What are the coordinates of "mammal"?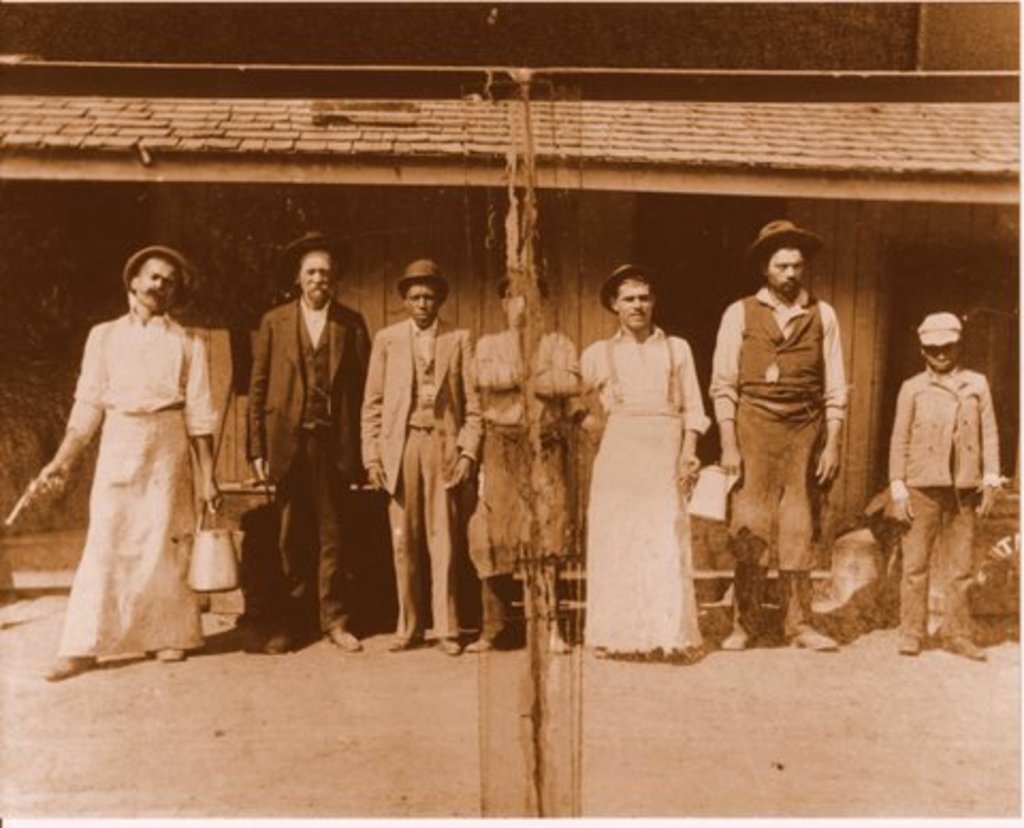
245/228/373/651.
